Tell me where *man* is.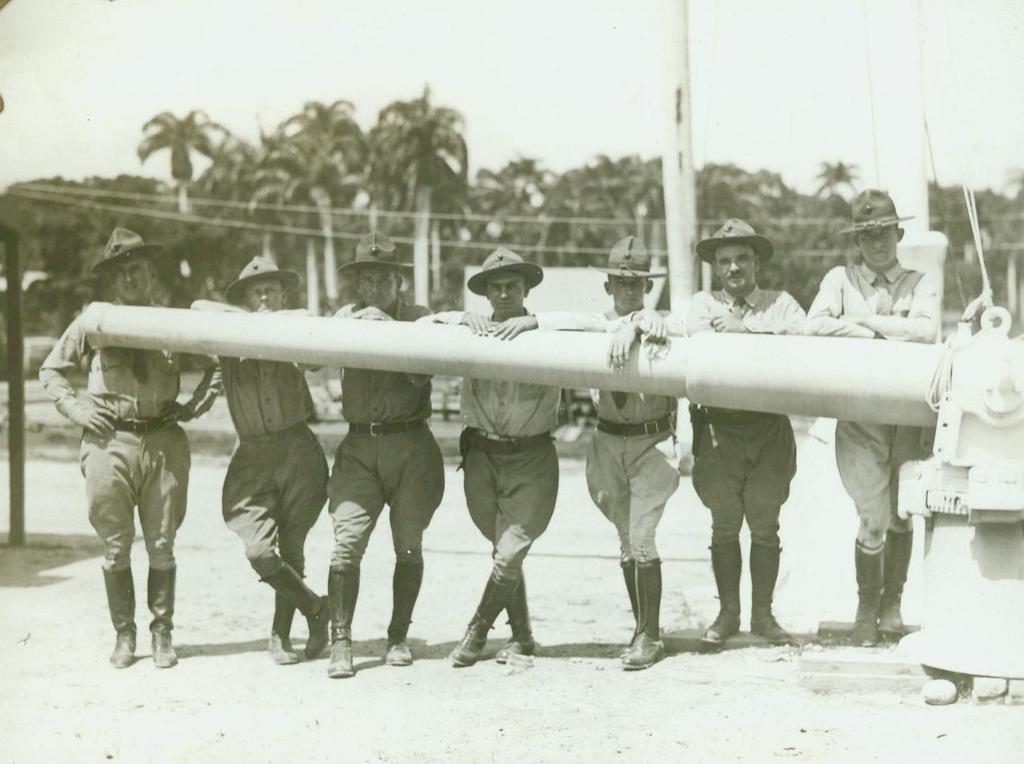
*man* is at l=190, t=257, r=340, b=658.
